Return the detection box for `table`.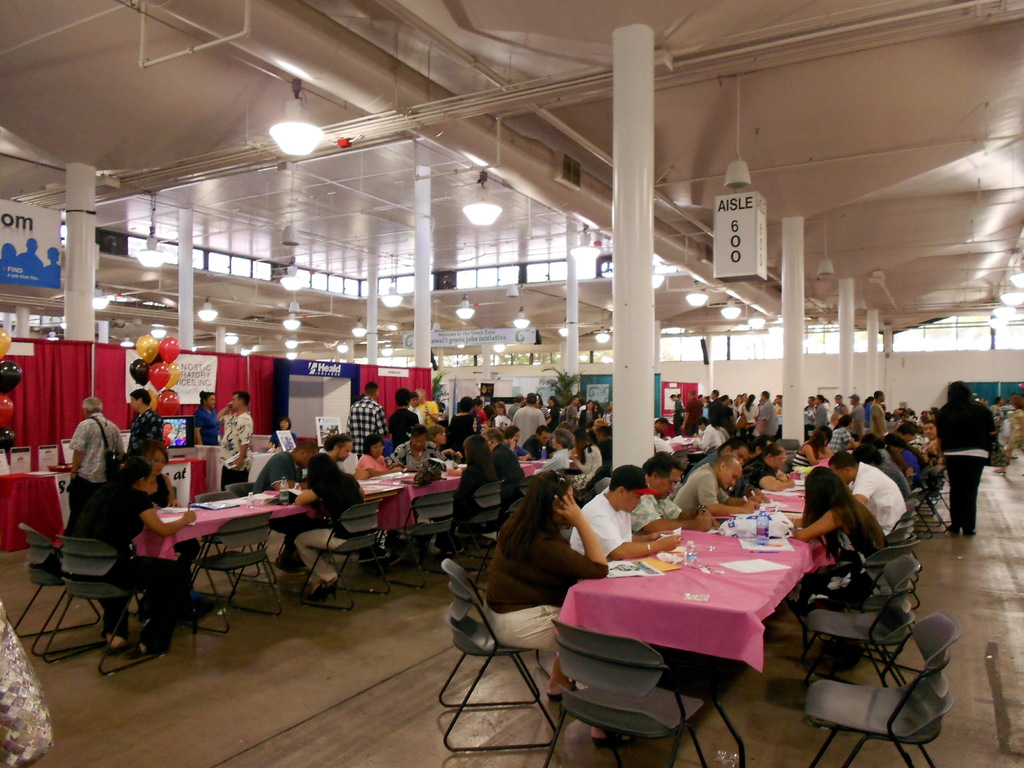
pyautogui.locateOnScreen(562, 524, 830, 735).
